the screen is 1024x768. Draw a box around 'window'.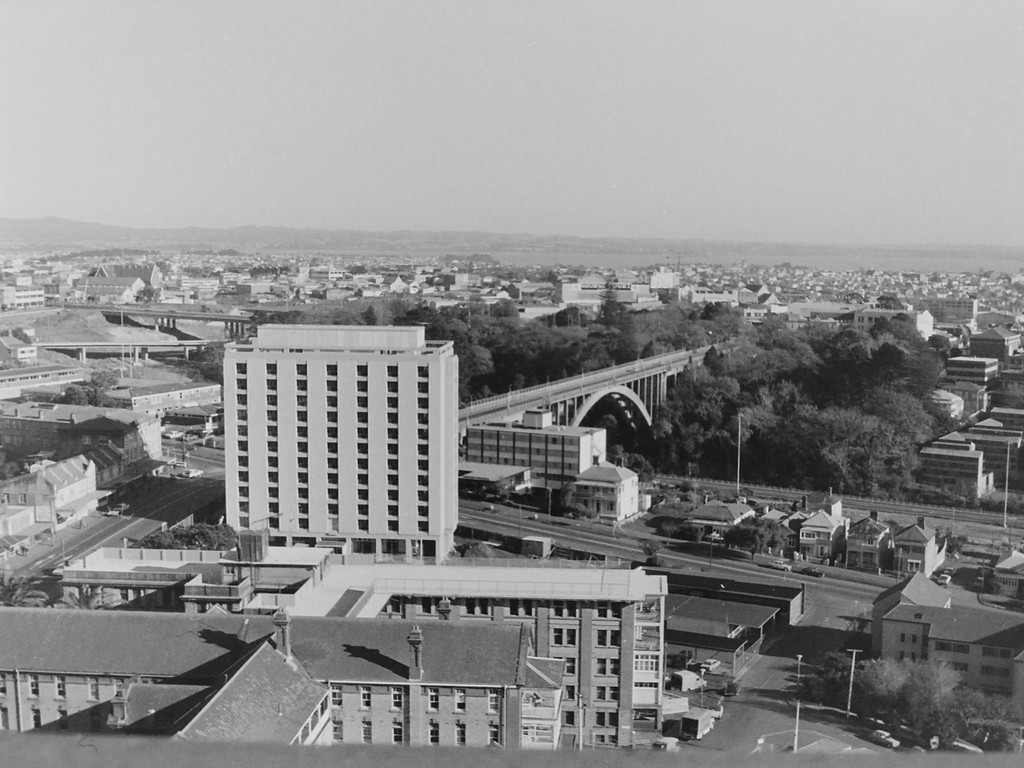
pyautogui.locateOnScreen(328, 394, 336, 411).
